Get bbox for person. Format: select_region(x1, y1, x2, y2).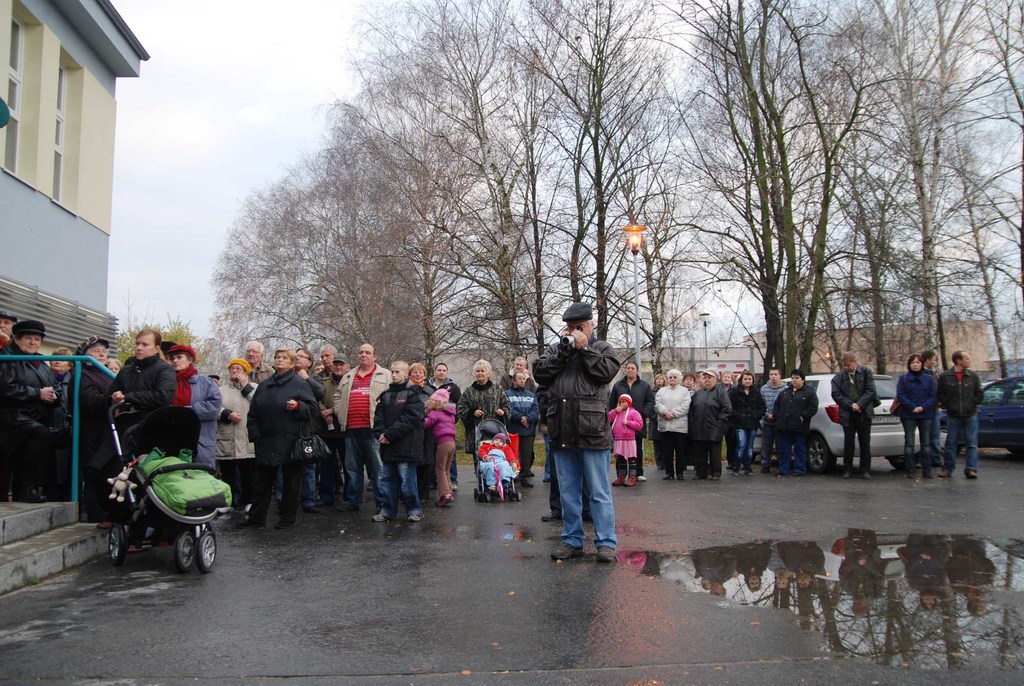
select_region(714, 369, 738, 466).
